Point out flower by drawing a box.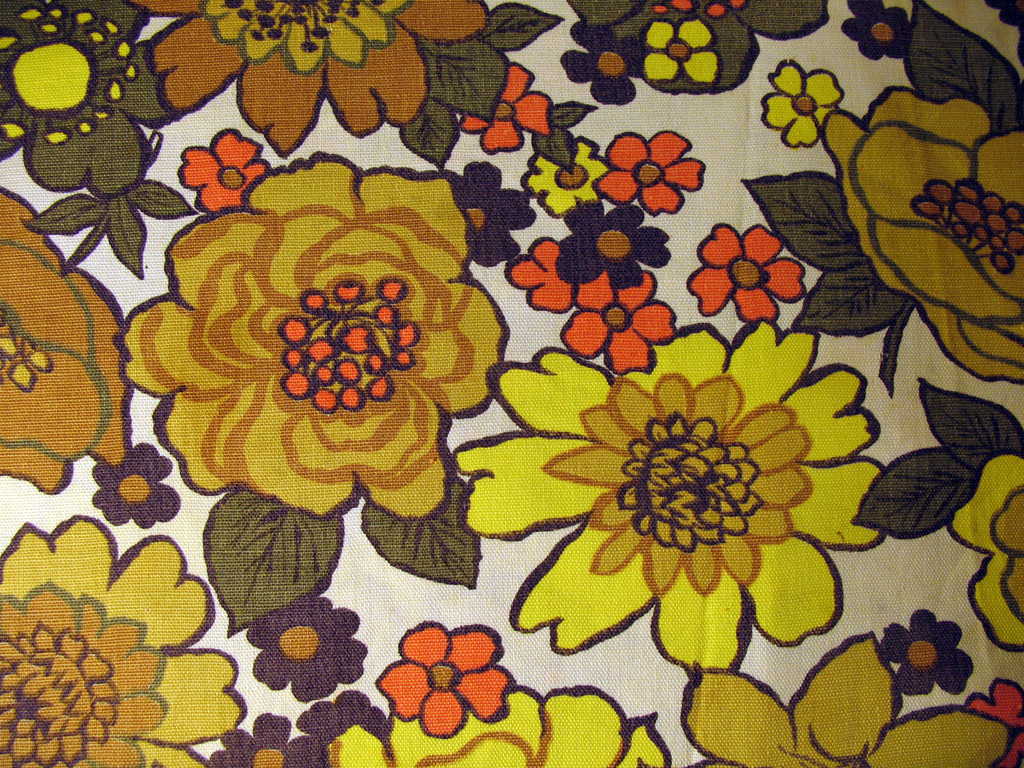
(118,168,503,524).
